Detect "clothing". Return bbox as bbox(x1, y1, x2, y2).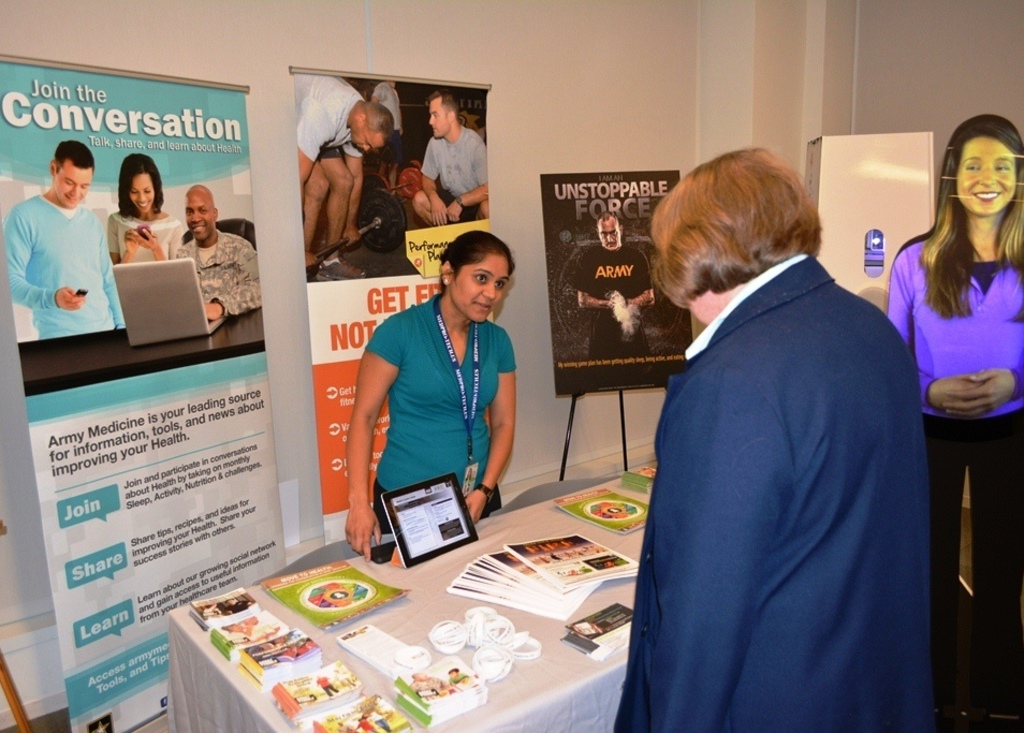
bbox(16, 203, 126, 346).
